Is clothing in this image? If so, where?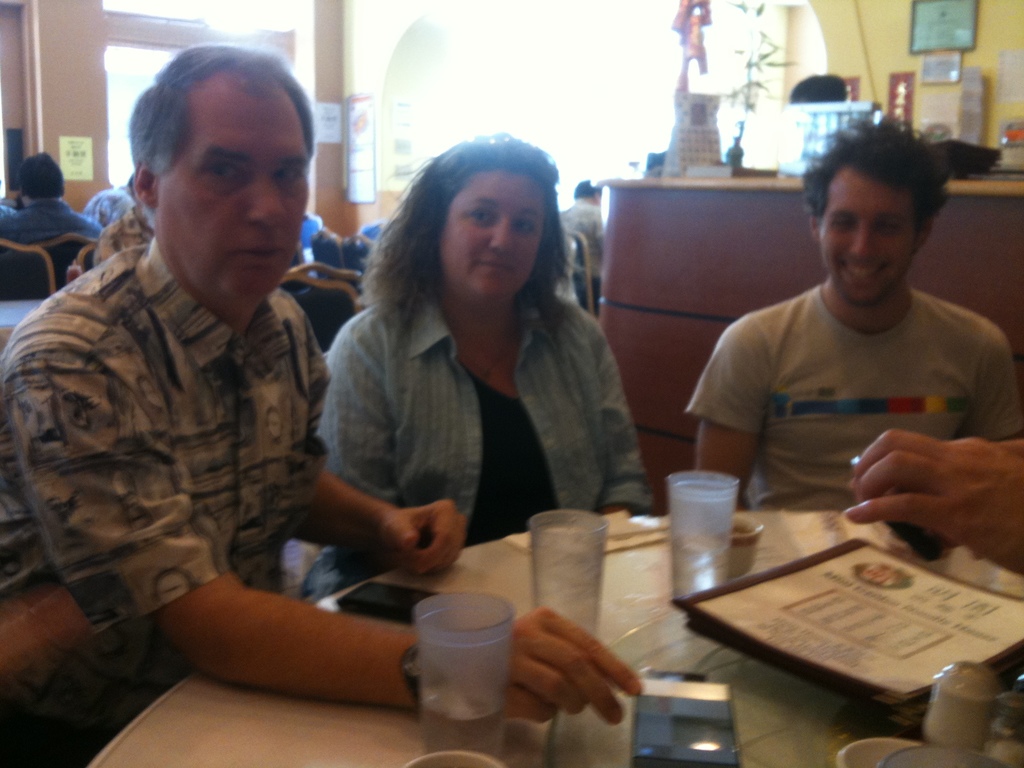
Yes, at detection(81, 180, 132, 229).
